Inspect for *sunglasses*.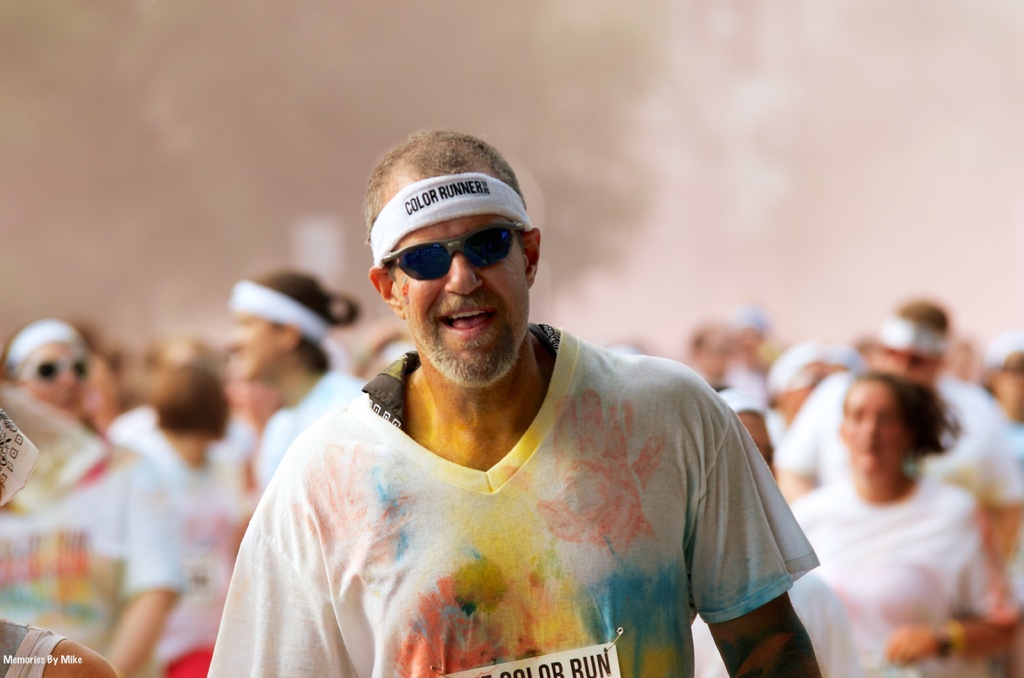
Inspection: pyautogui.locateOnScreen(381, 220, 525, 280).
